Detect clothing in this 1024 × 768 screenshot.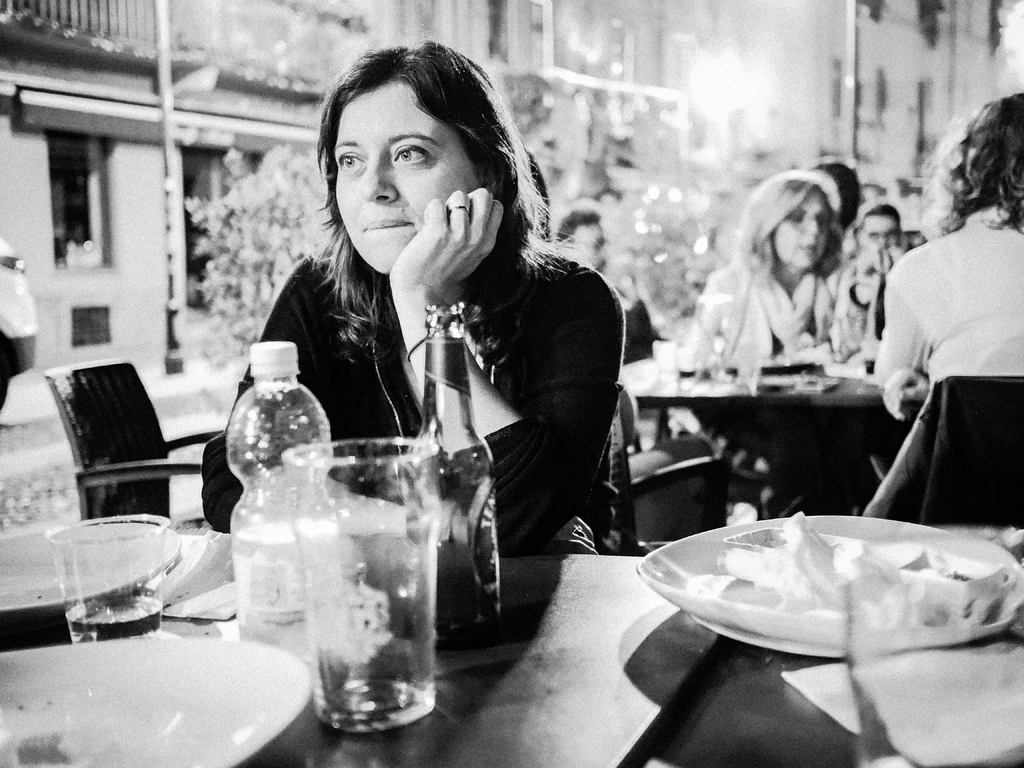
Detection: bbox=(193, 241, 628, 547).
